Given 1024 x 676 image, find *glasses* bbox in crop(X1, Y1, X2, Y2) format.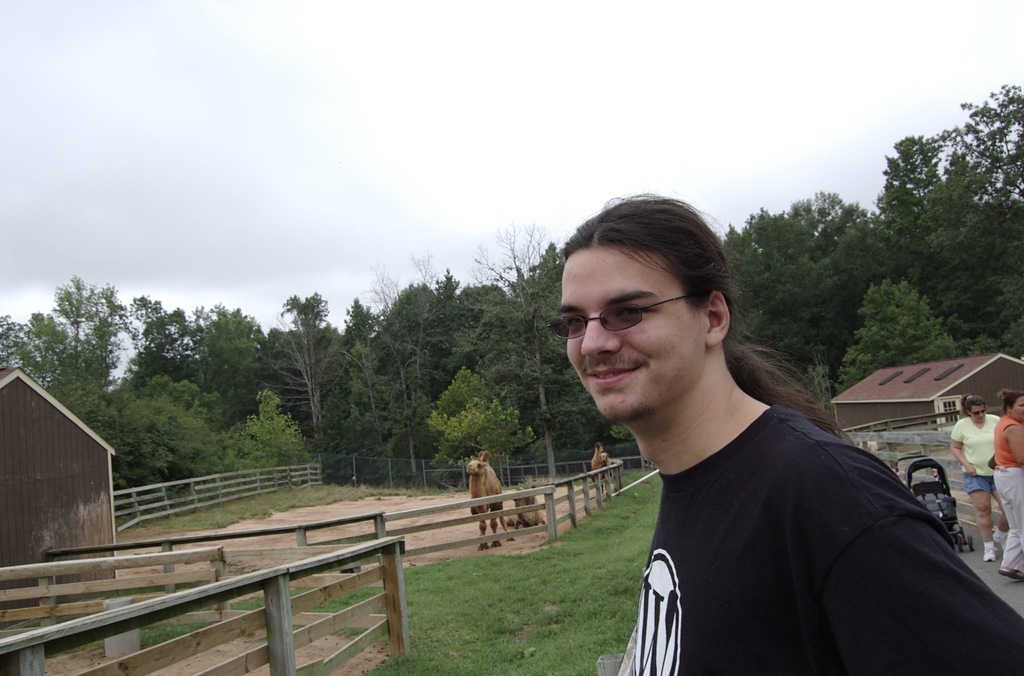
crop(550, 293, 719, 356).
